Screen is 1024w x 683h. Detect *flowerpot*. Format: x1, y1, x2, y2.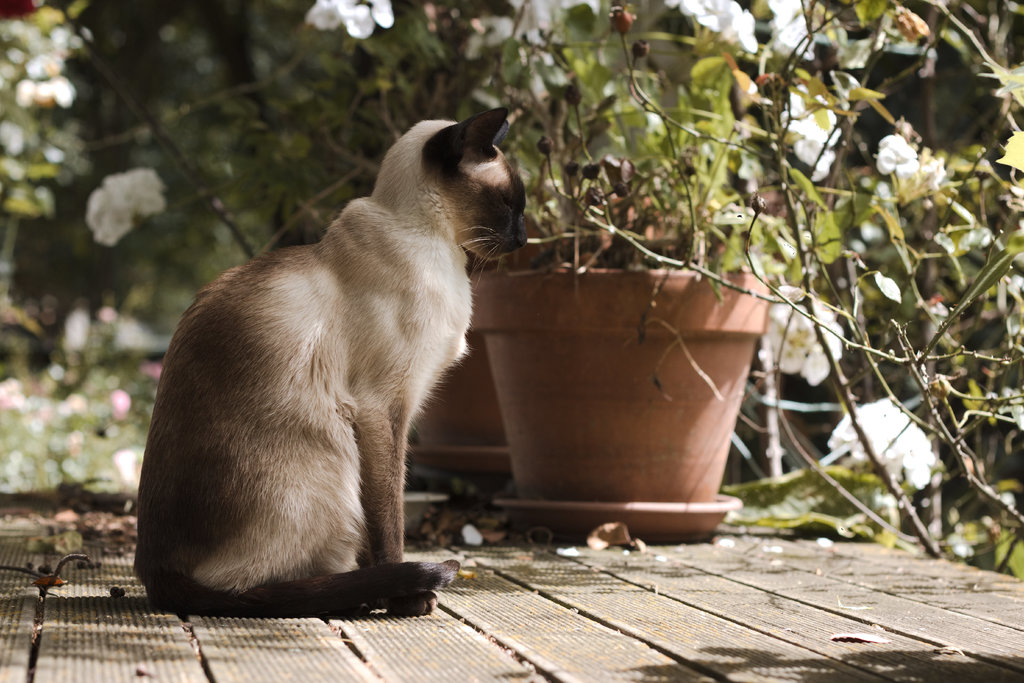
470, 262, 767, 545.
